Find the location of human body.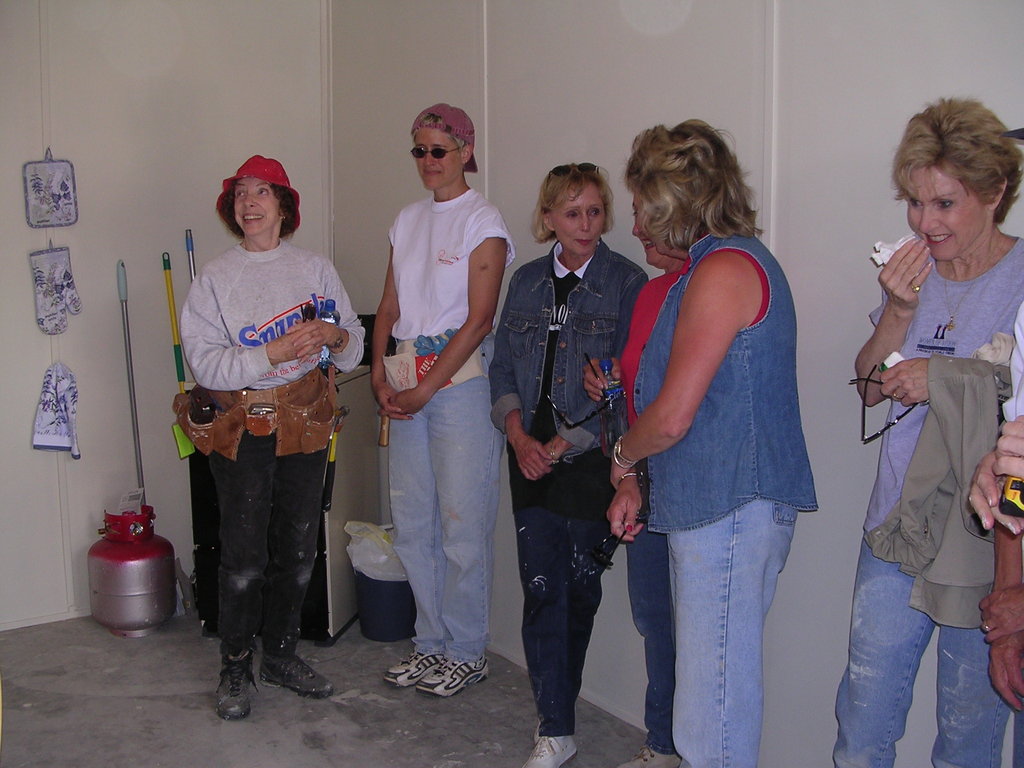
Location: rect(489, 239, 652, 767).
